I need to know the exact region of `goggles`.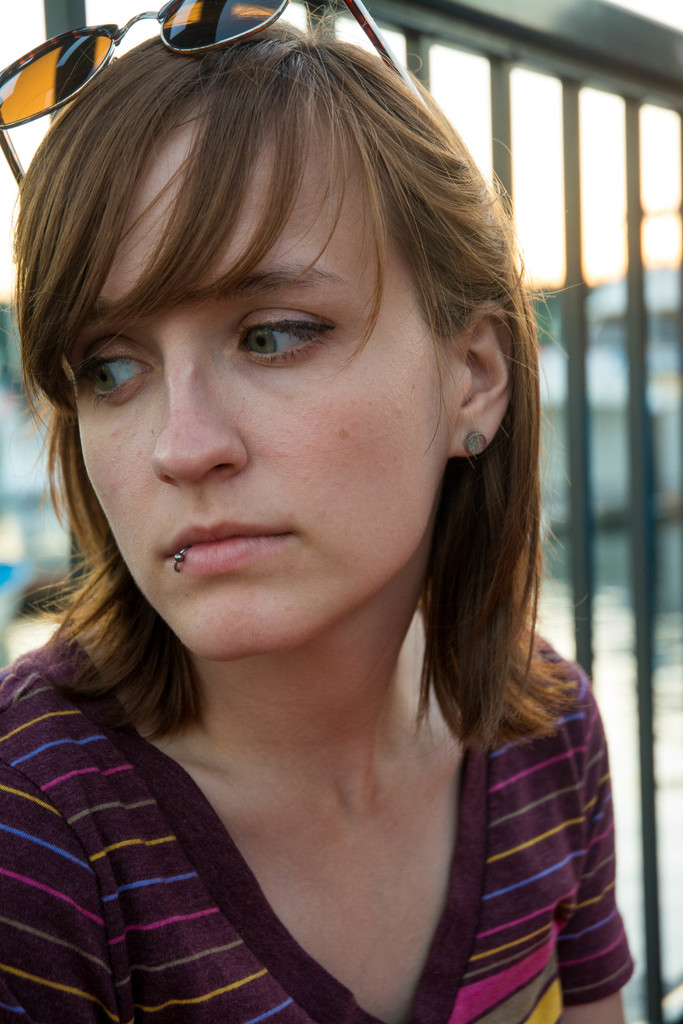
Region: <bbox>0, 0, 434, 196</bbox>.
